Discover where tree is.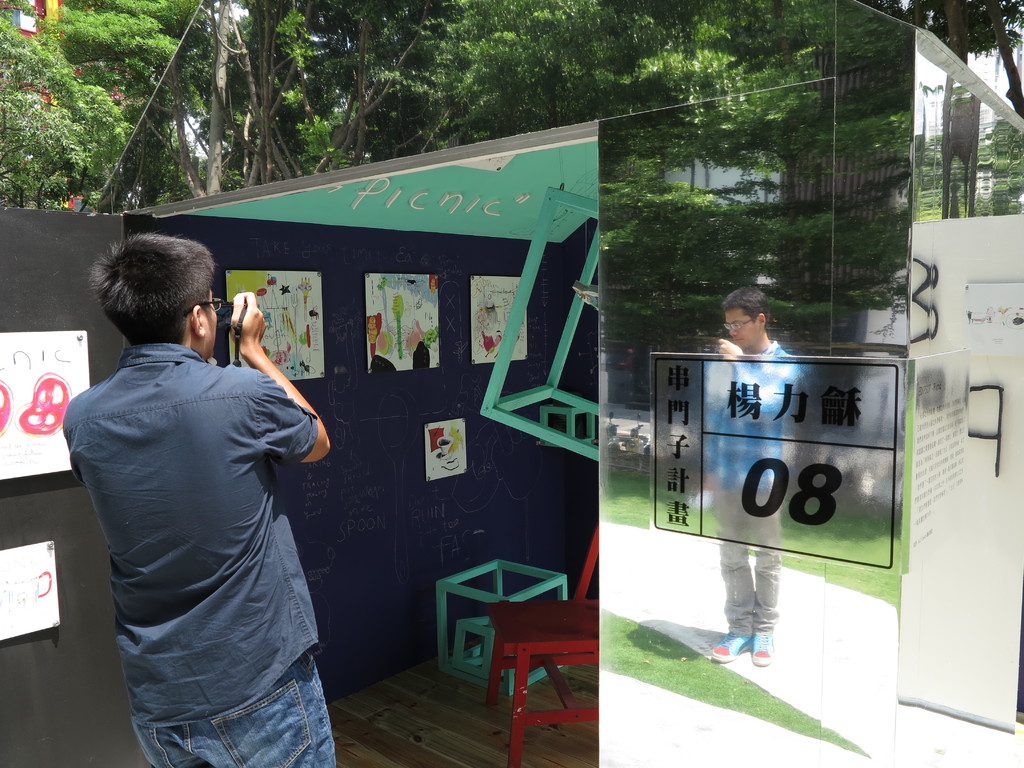
Discovered at rect(908, 1, 1023, 115).
